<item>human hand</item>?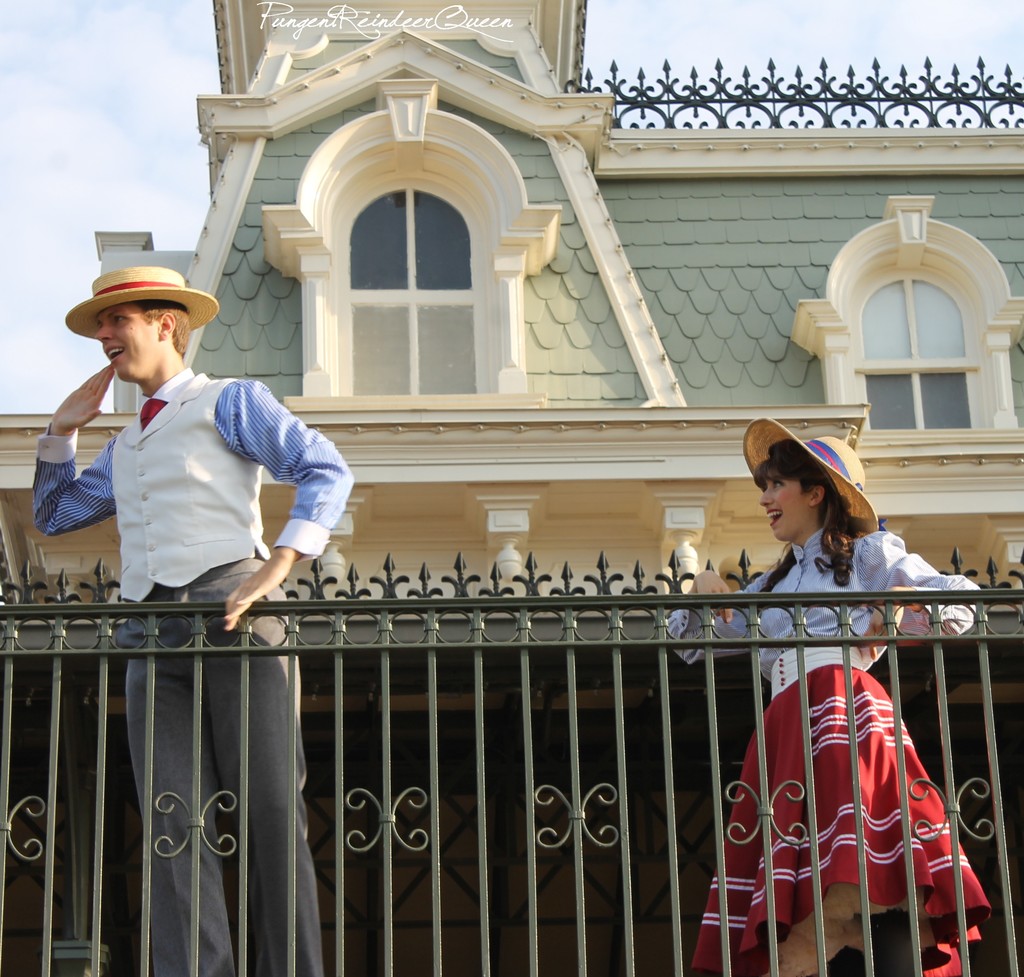
box=[52, 366, 115, 433]
